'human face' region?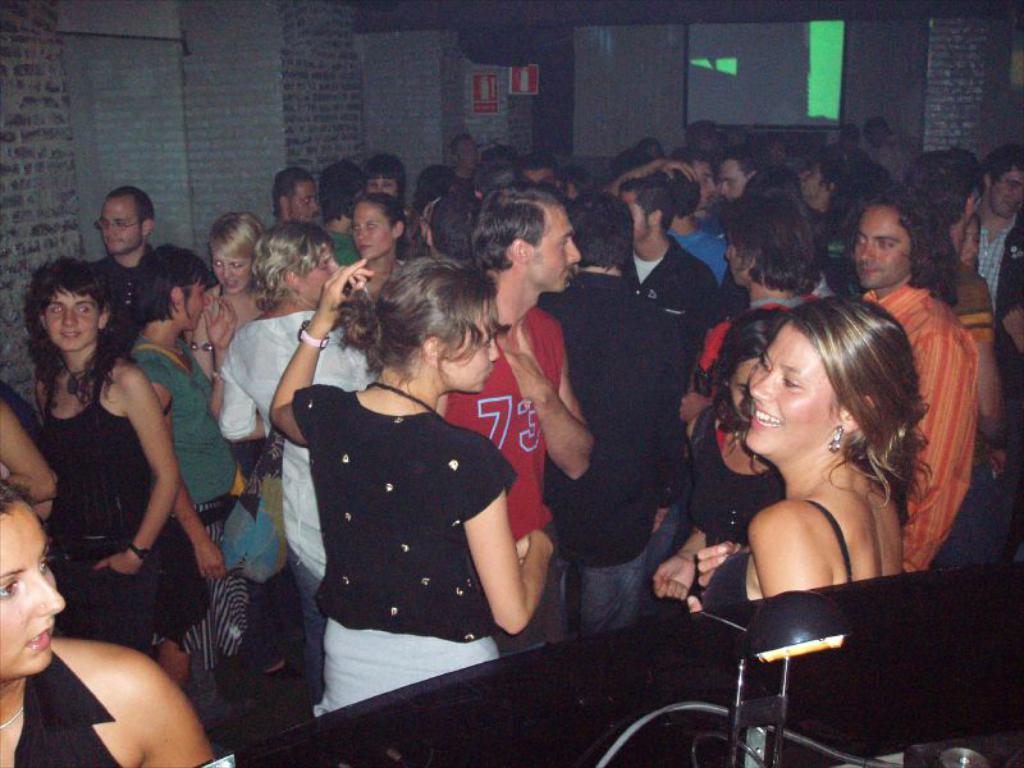
<box>448,297,502,396</box>
